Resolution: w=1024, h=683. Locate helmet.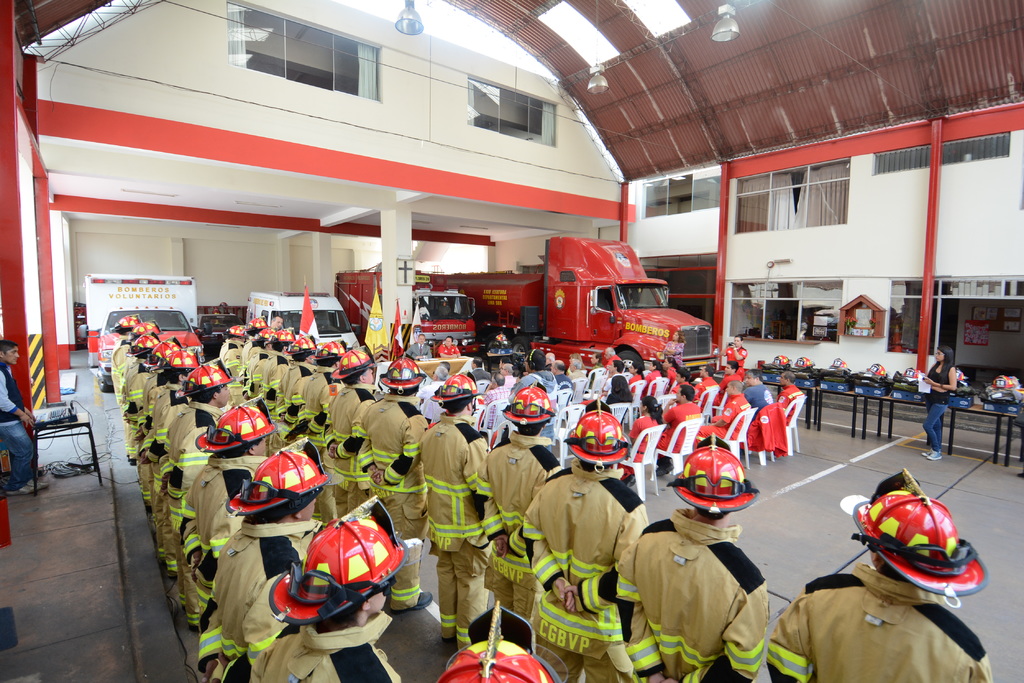
box=[502, 382, 556, 427].
